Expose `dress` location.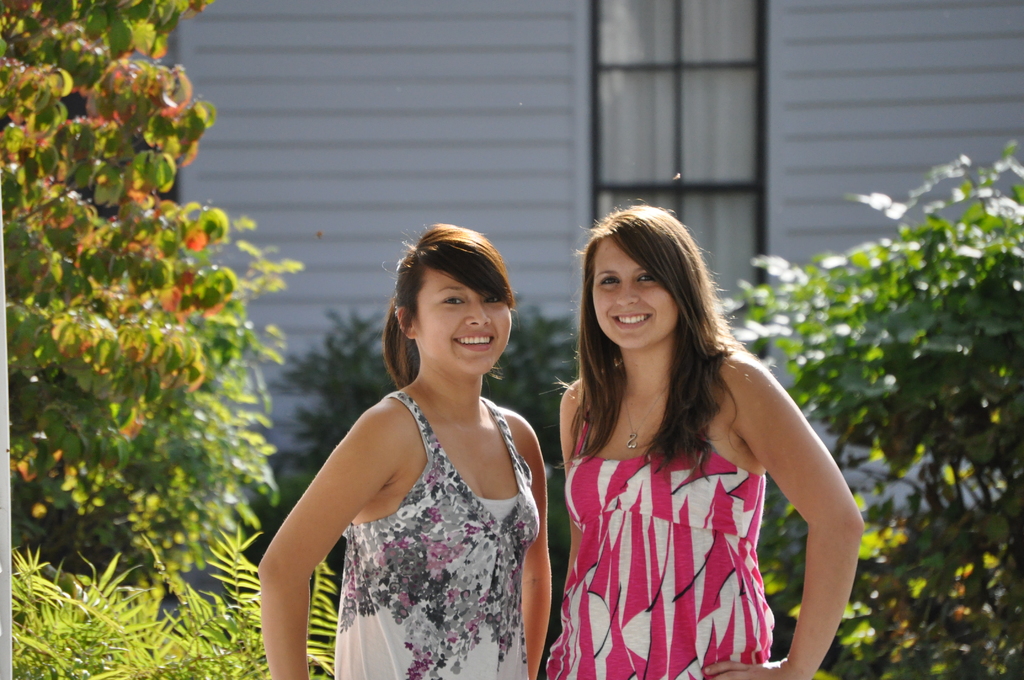
Exposed at {"left": 548, "top": 423, "right": 776, "bottom": 679}.
